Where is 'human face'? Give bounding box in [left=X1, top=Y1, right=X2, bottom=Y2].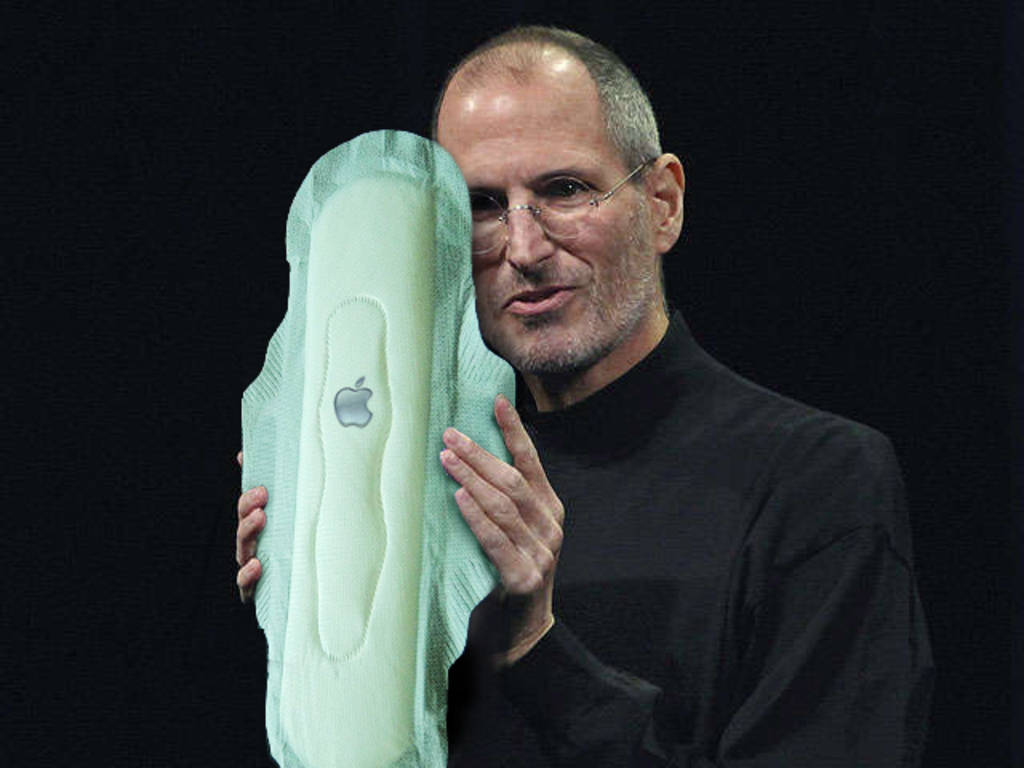
[left=438, top=85, right=658, bottom=366].
